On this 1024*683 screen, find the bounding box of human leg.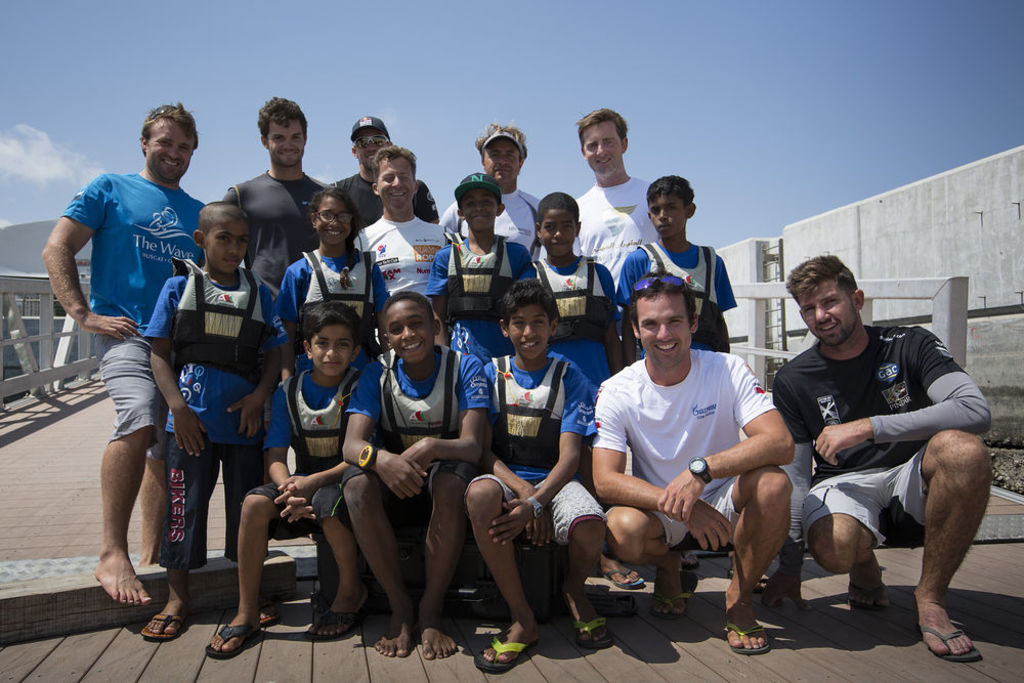
Bounding box: crop(138, 378, 216, 633).
